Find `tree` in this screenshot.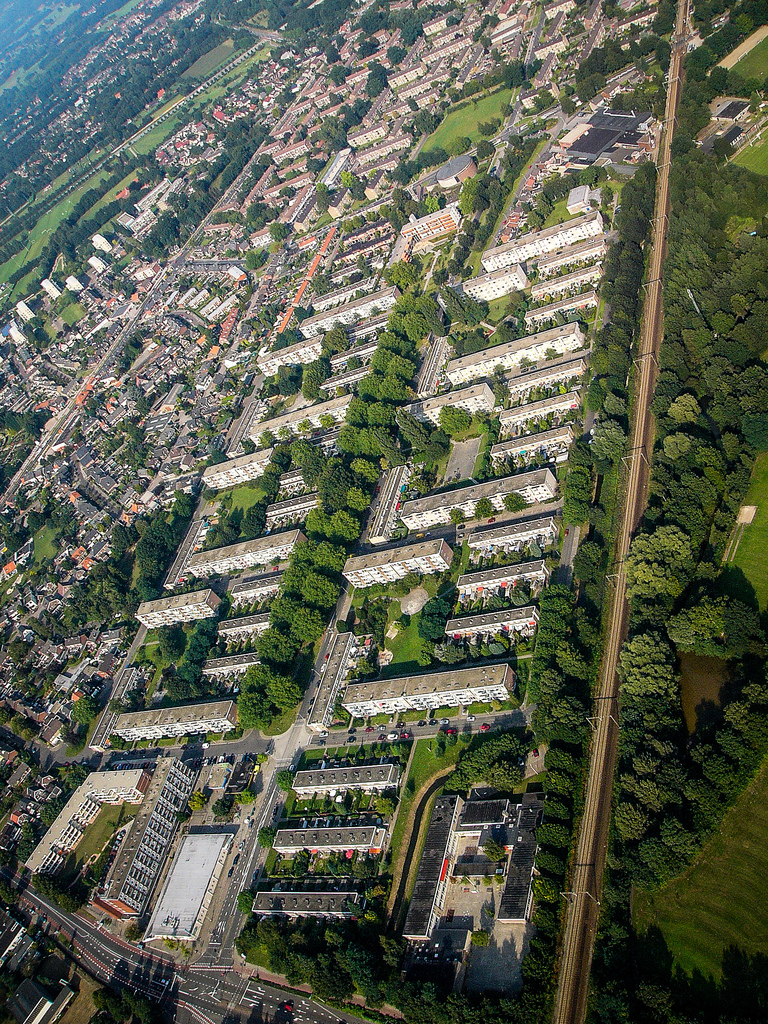
The bounding box for `tree` is bbox=[38, 798, 63, 829].
